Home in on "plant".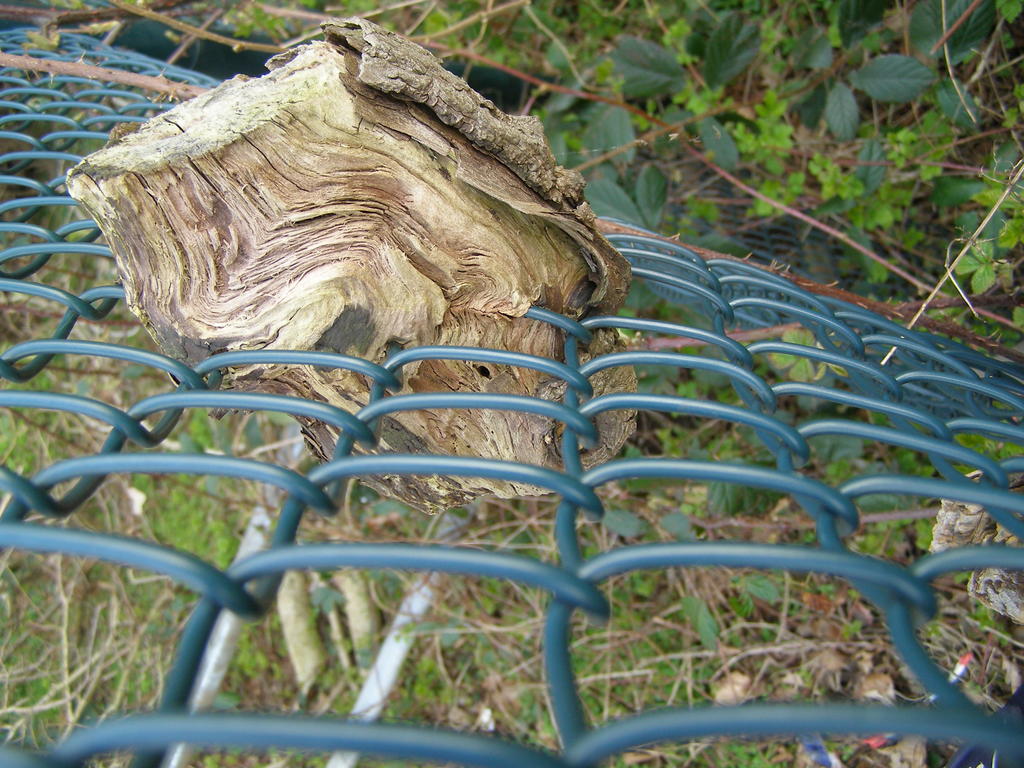
Homed in at {"left": 788, "top": 33, "right": 940, "bottom": 148}.
